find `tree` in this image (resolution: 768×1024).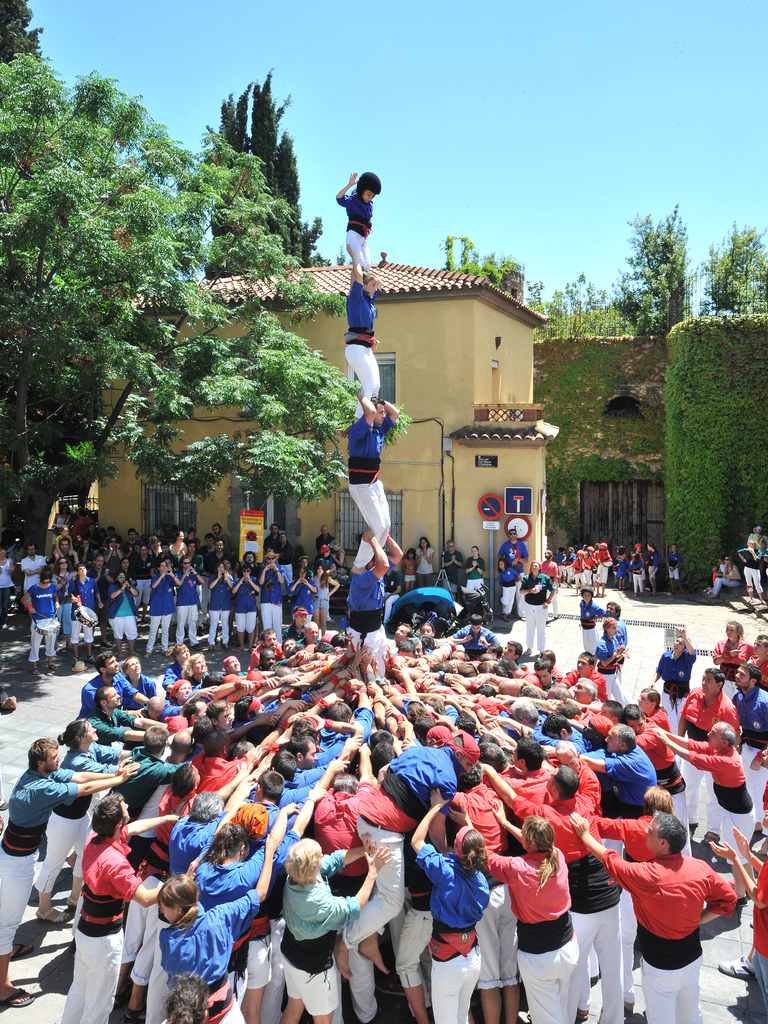
crop(0, 0, 44, 79).
